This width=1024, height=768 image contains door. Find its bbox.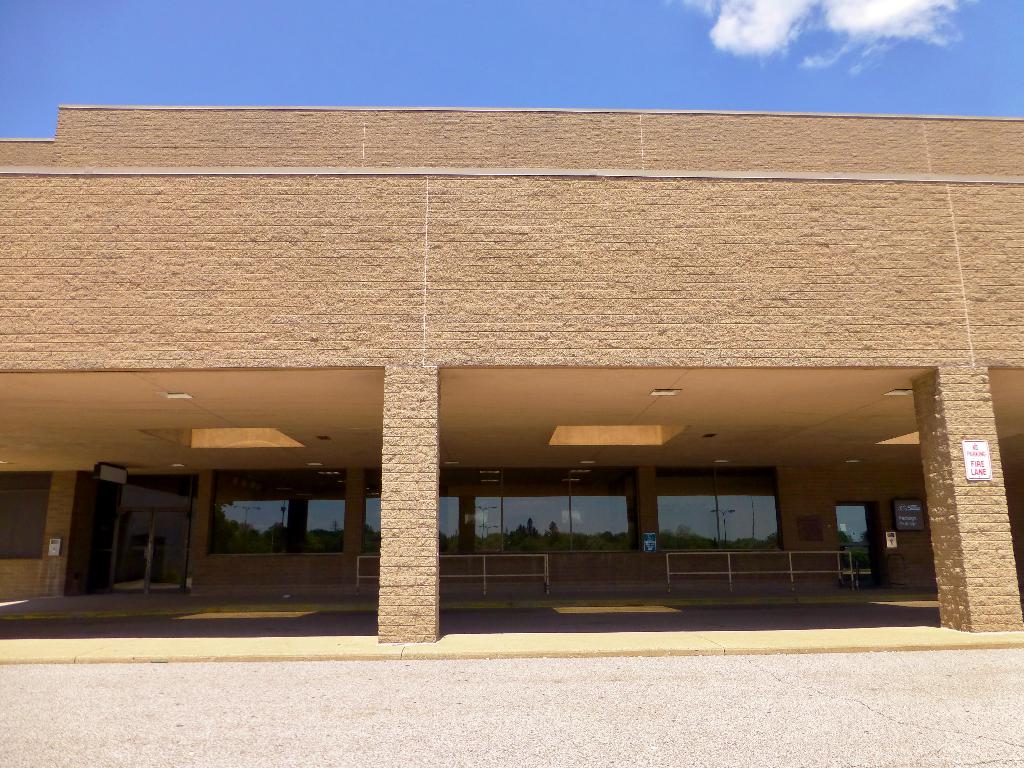
{"x1": 108, "y1": 508, "x2": 195, "y2": 587}.
